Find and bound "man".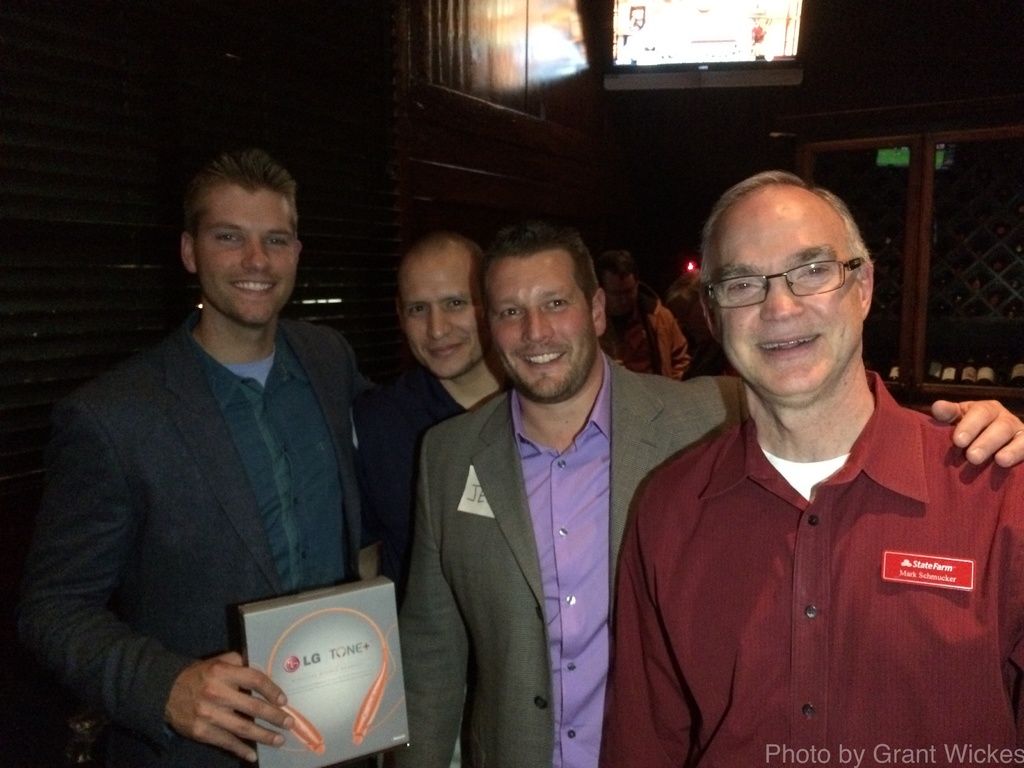
Bound: 38,148,385,744.
